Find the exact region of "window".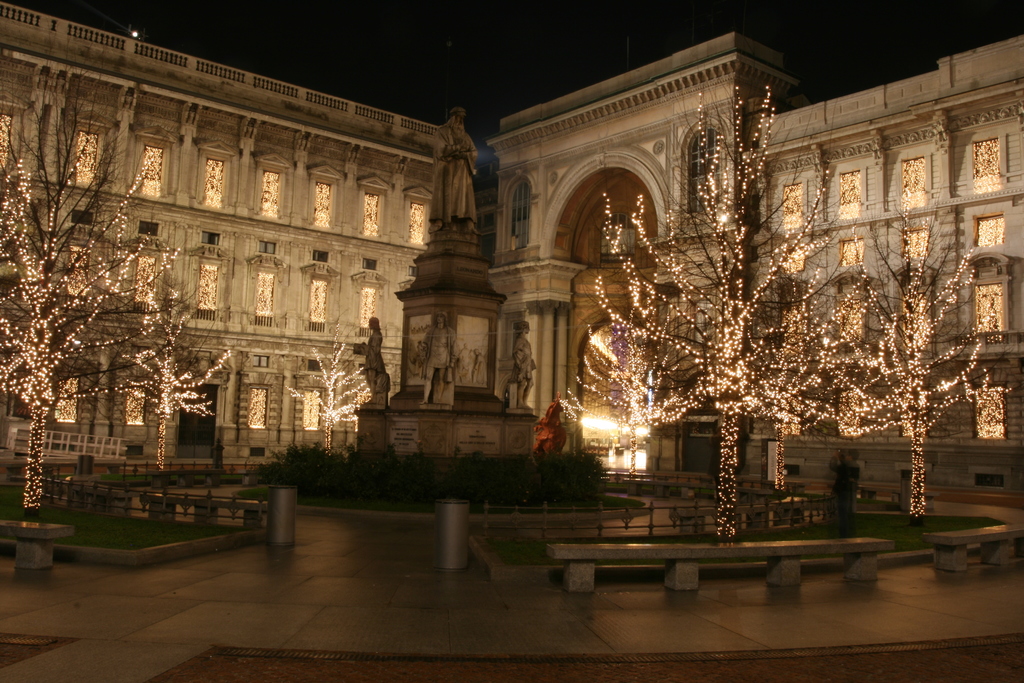
Exact region: (312,279,332,320).
